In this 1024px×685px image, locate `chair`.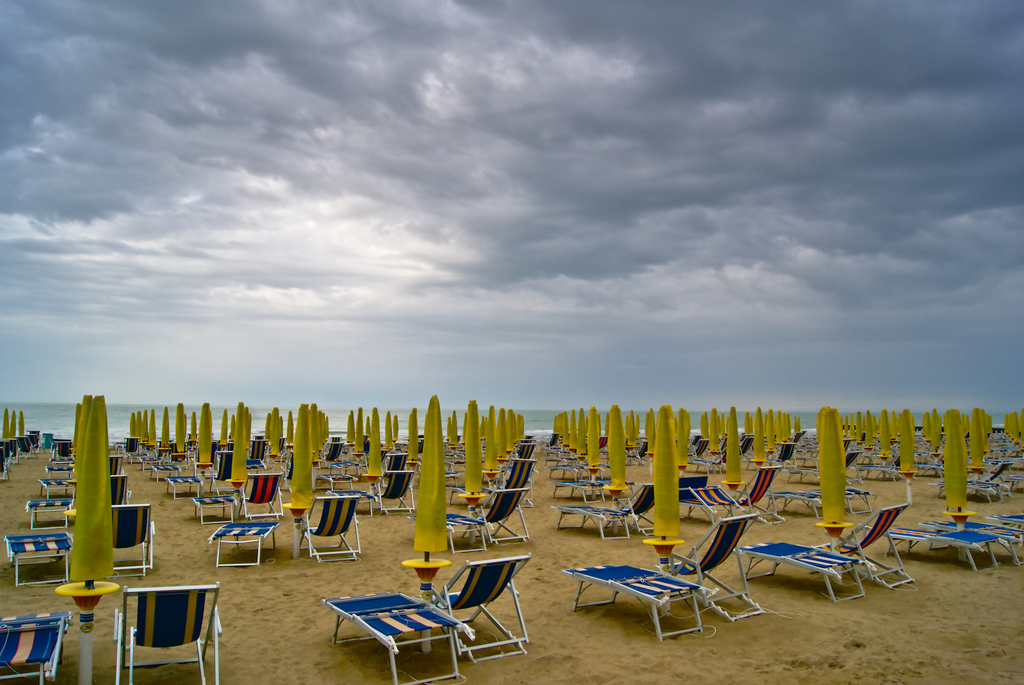
Bounding box: 210/447/234/484.
